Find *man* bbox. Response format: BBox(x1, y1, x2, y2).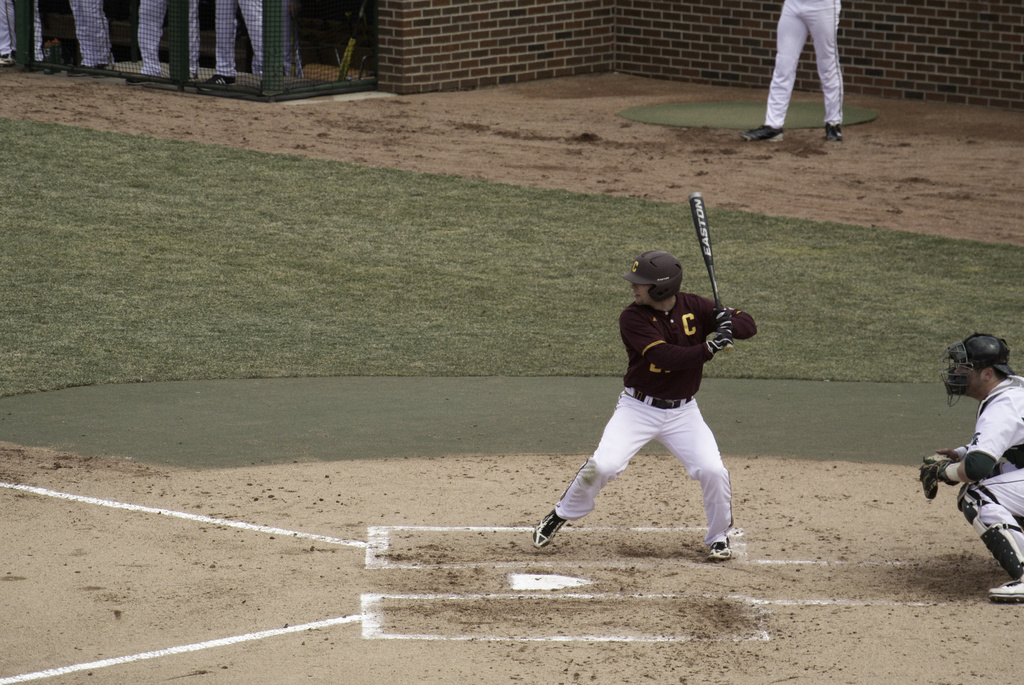
BBox(529, 249, 755, 563).
